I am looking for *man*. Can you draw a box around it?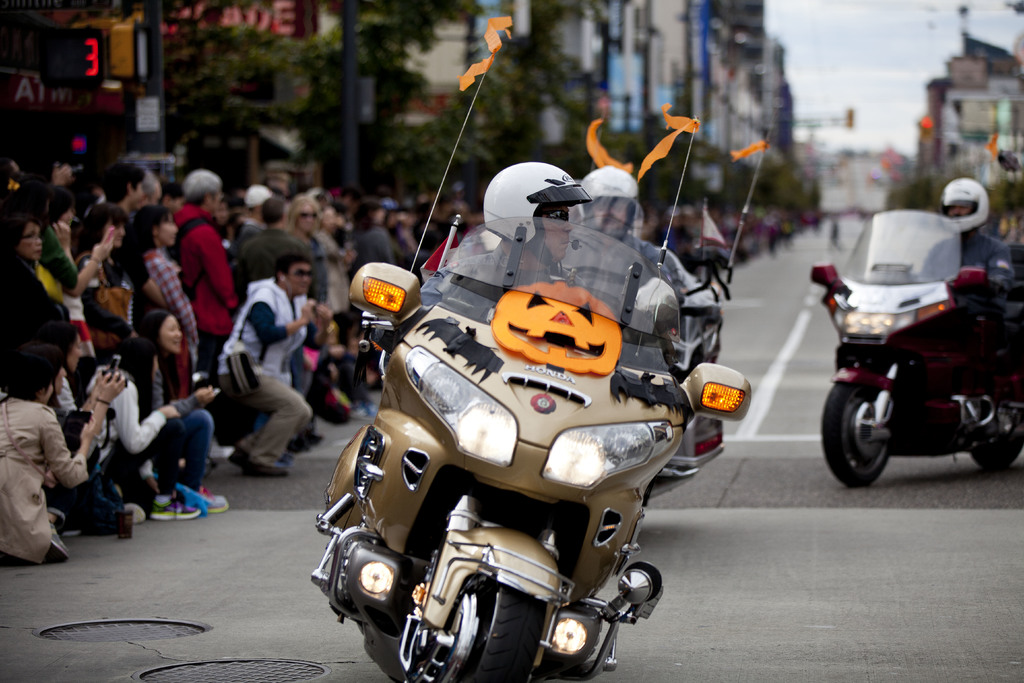
Sure, the bounding box is [x1=911, y1=174, x2=1018, y2=441].
